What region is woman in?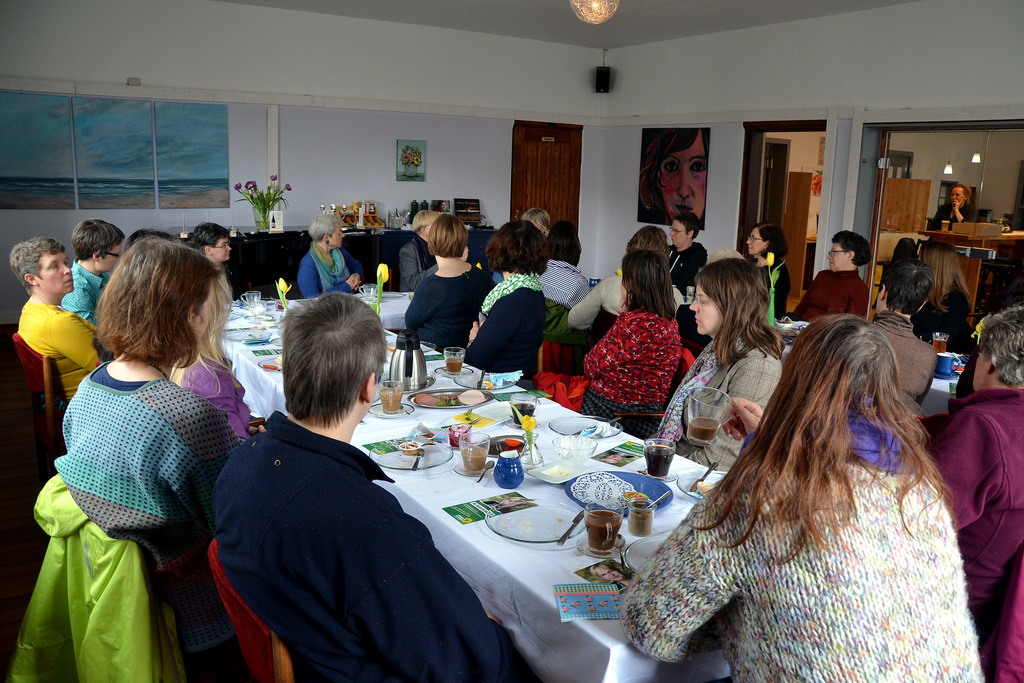
[640, 257, 781, 472].
